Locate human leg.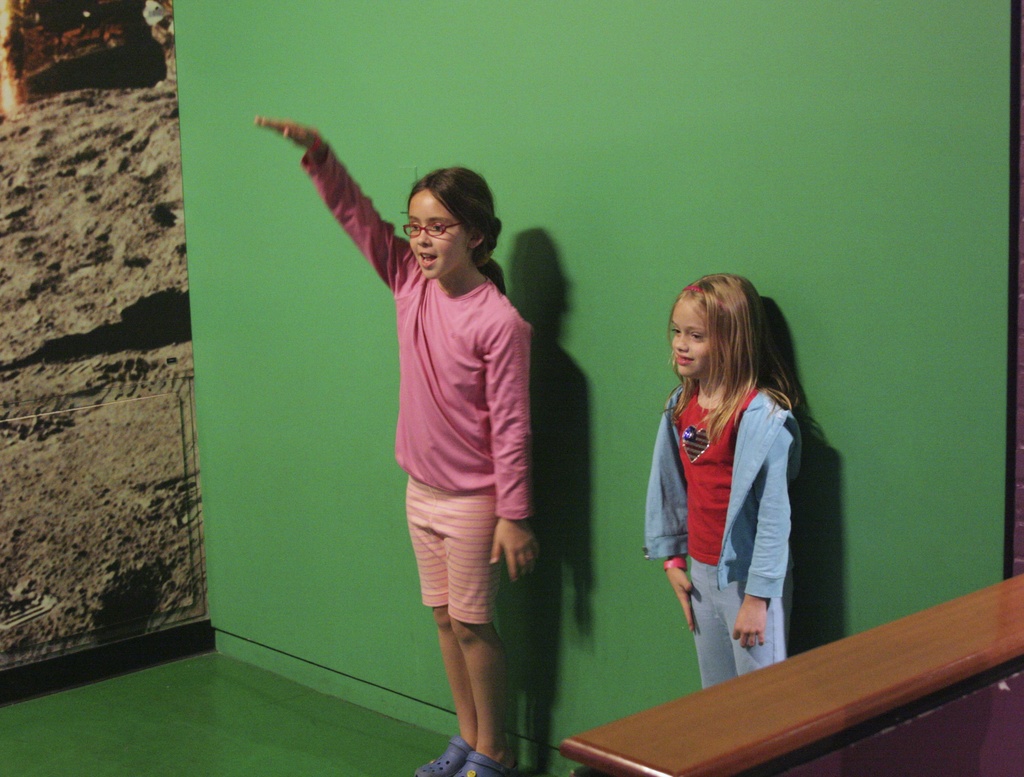
Bounding box: {"x1": 403, "y1": 473, "x2": 449, "y2": 776}.
